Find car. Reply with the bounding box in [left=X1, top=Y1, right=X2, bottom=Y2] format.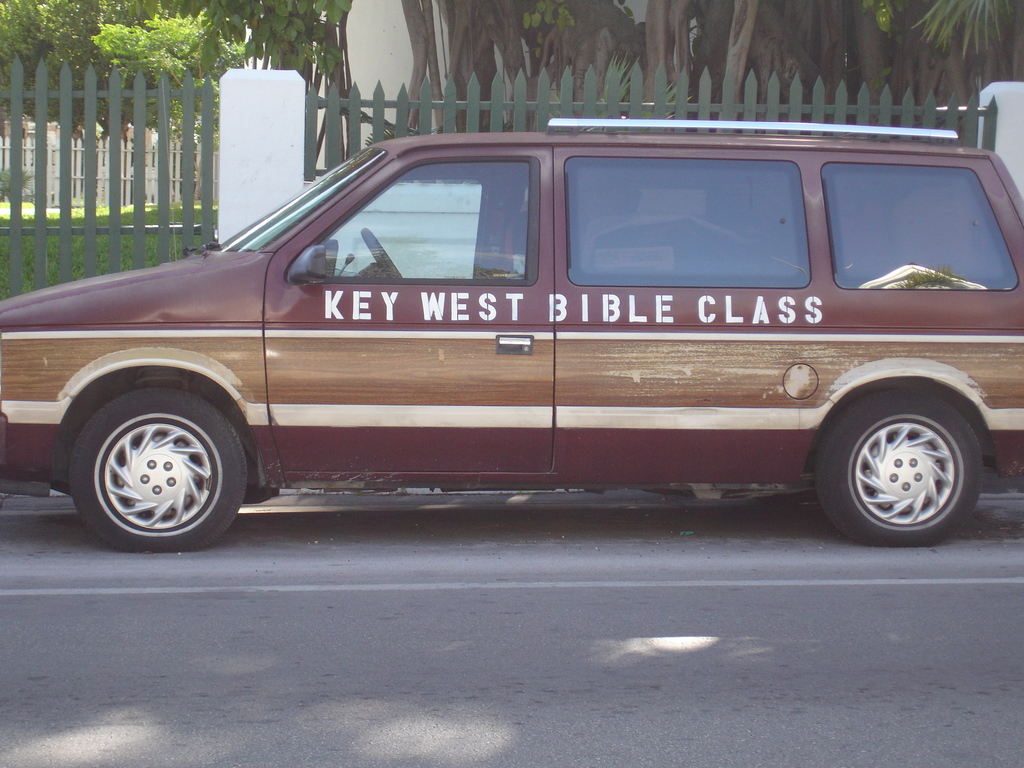
[left=0, top=118, right=1023, bottom=547].
